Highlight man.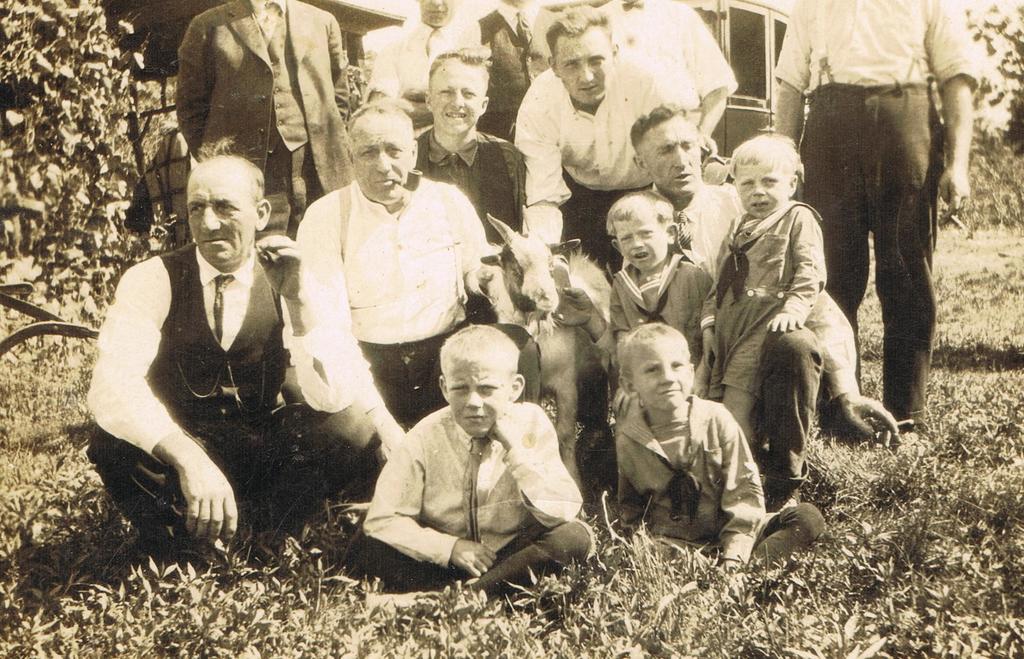
Highlighted region: <region>772, 0, 980, 430</region>.
